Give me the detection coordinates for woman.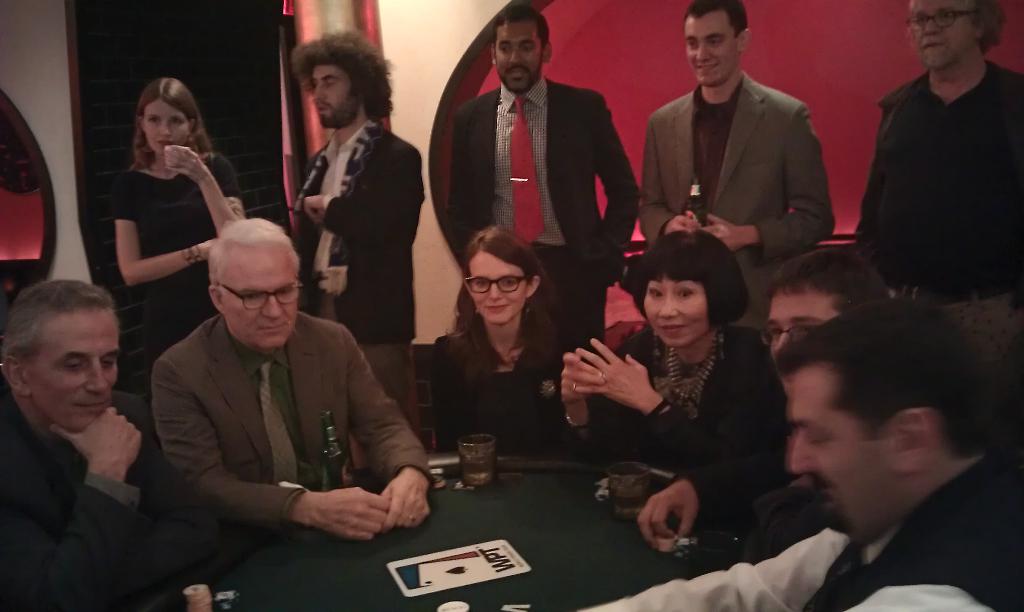
bbox=(420, 214, 586, 453).
